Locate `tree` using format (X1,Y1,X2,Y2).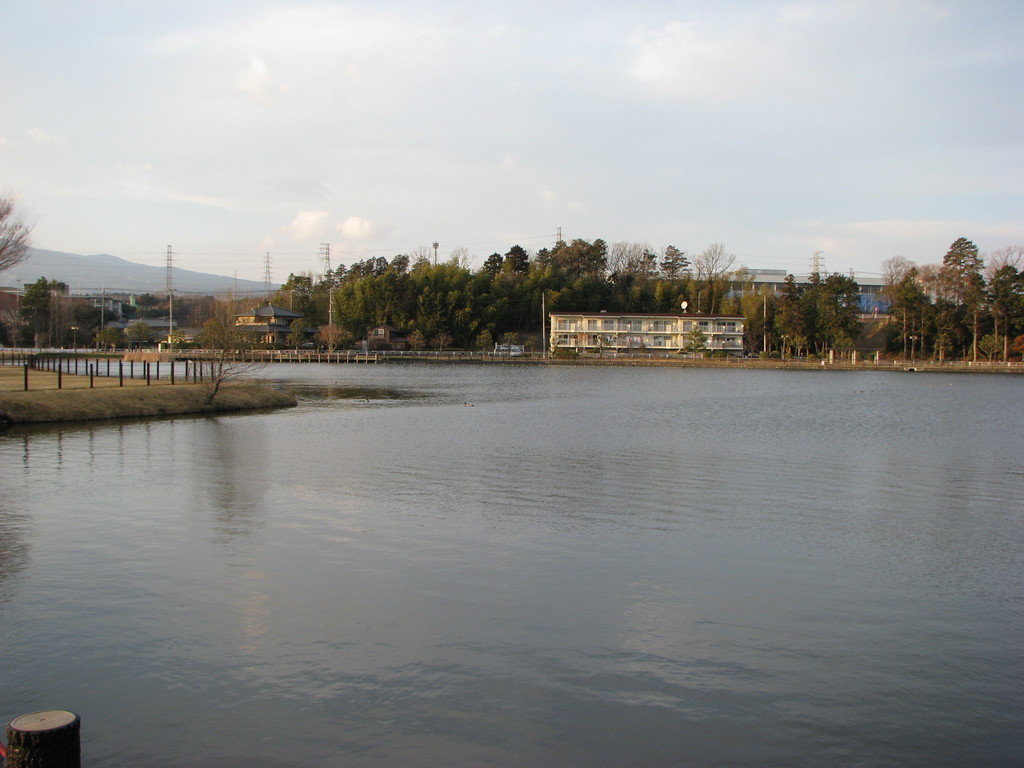
(0,189,39,281).
